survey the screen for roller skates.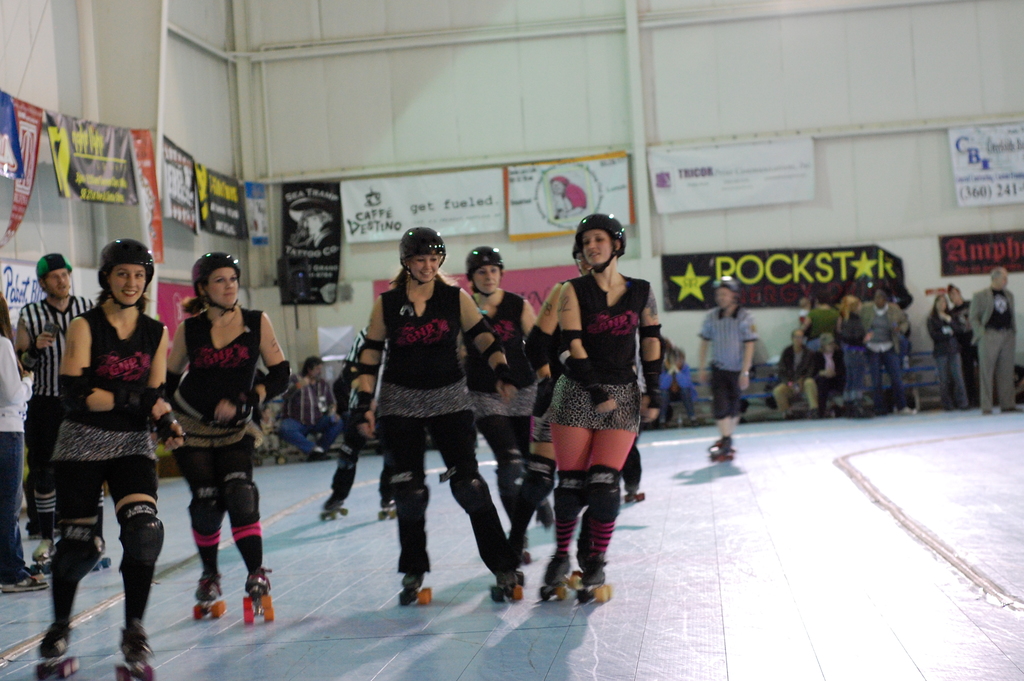
Survey found: <region>33, 623, 81, 679</region>.
